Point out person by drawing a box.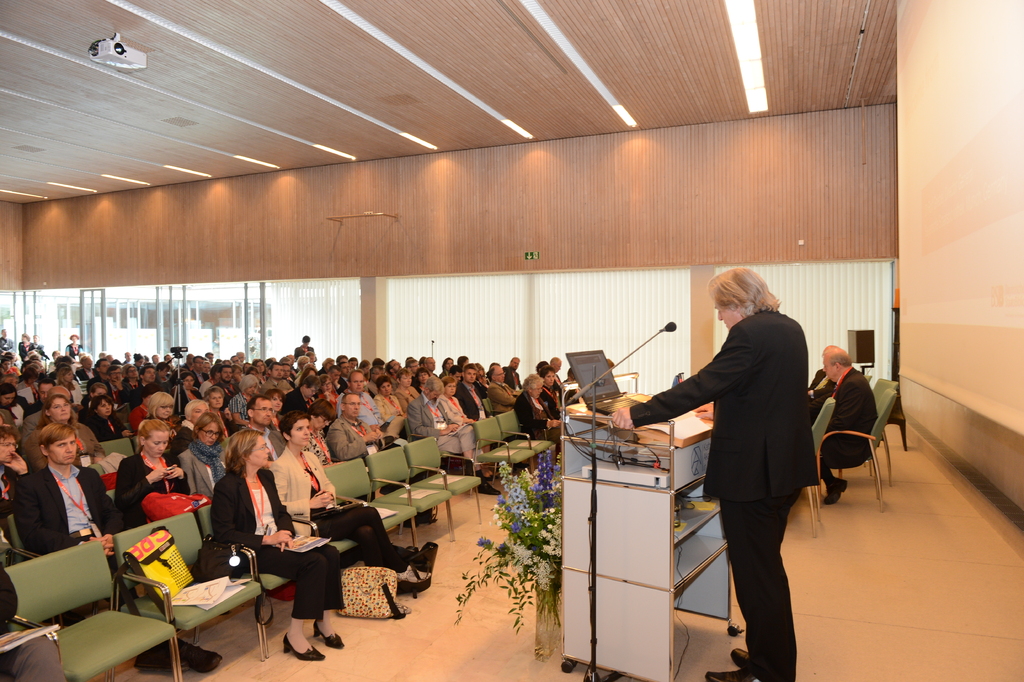
bbox(211, 424, 344, 660).
